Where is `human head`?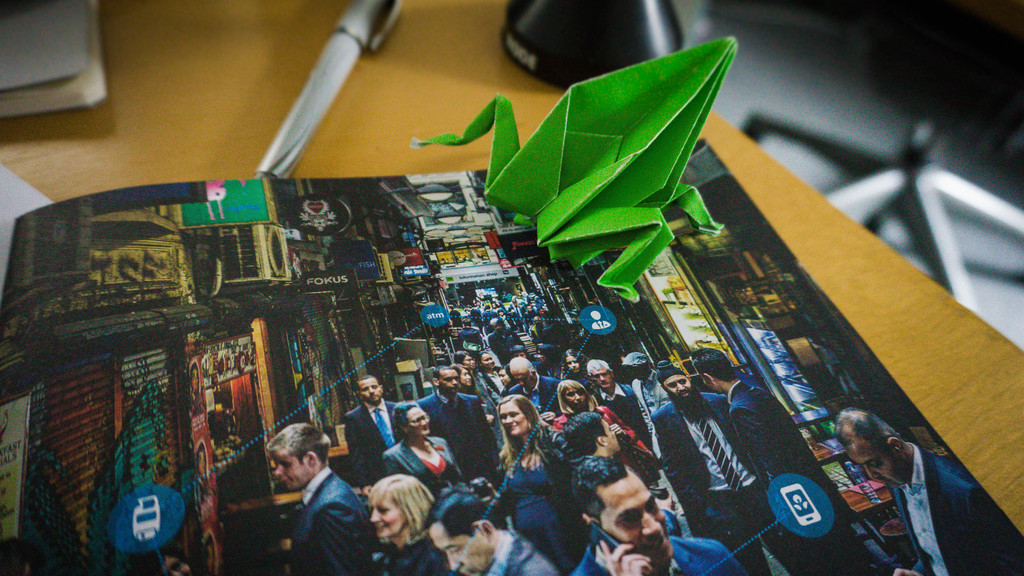
[x1=362, y1=474, x2=433, y2=537].
